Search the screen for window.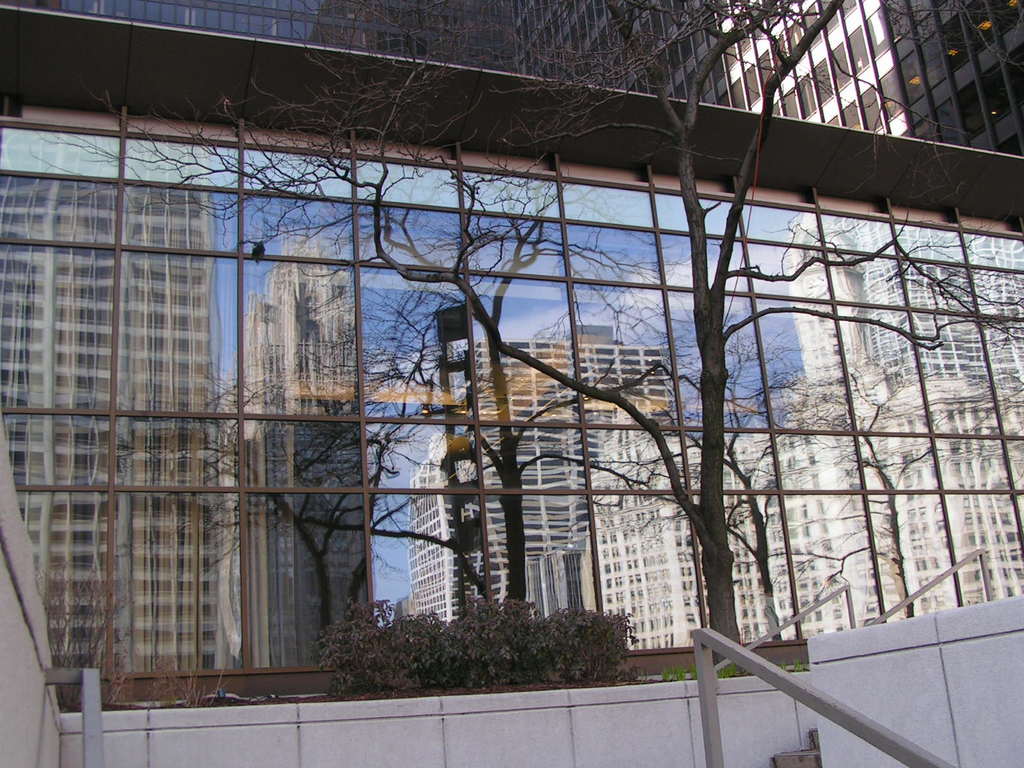
Found at 883 65 908 116.
